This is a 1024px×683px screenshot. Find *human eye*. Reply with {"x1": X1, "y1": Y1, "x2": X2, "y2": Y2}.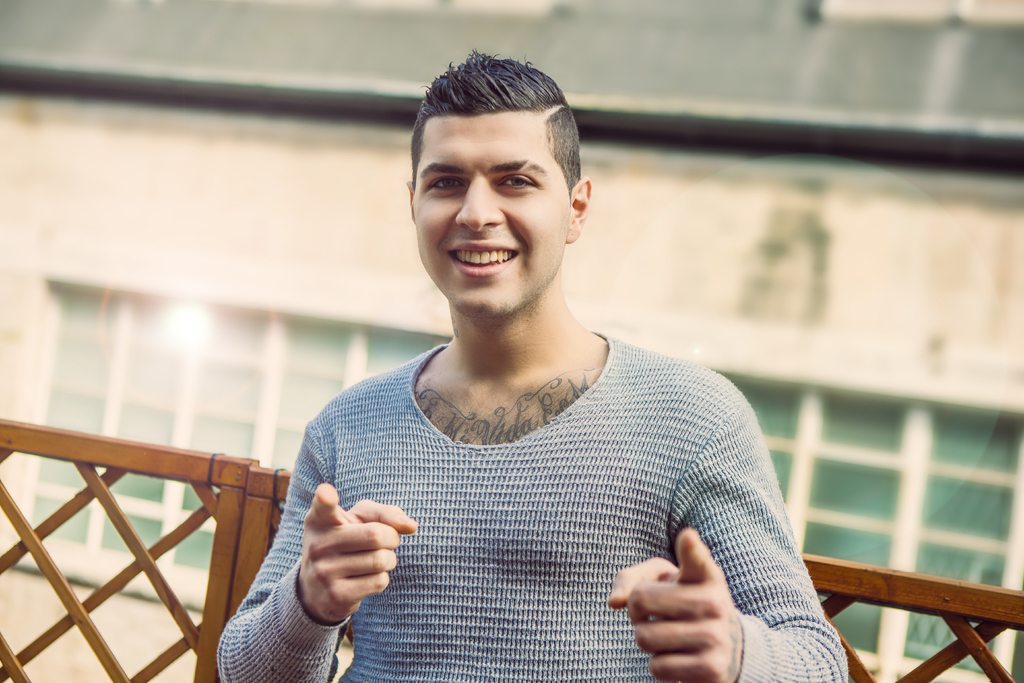
{"x1": 493, "y1": 173, "x2": 540, "y2": 193}.
